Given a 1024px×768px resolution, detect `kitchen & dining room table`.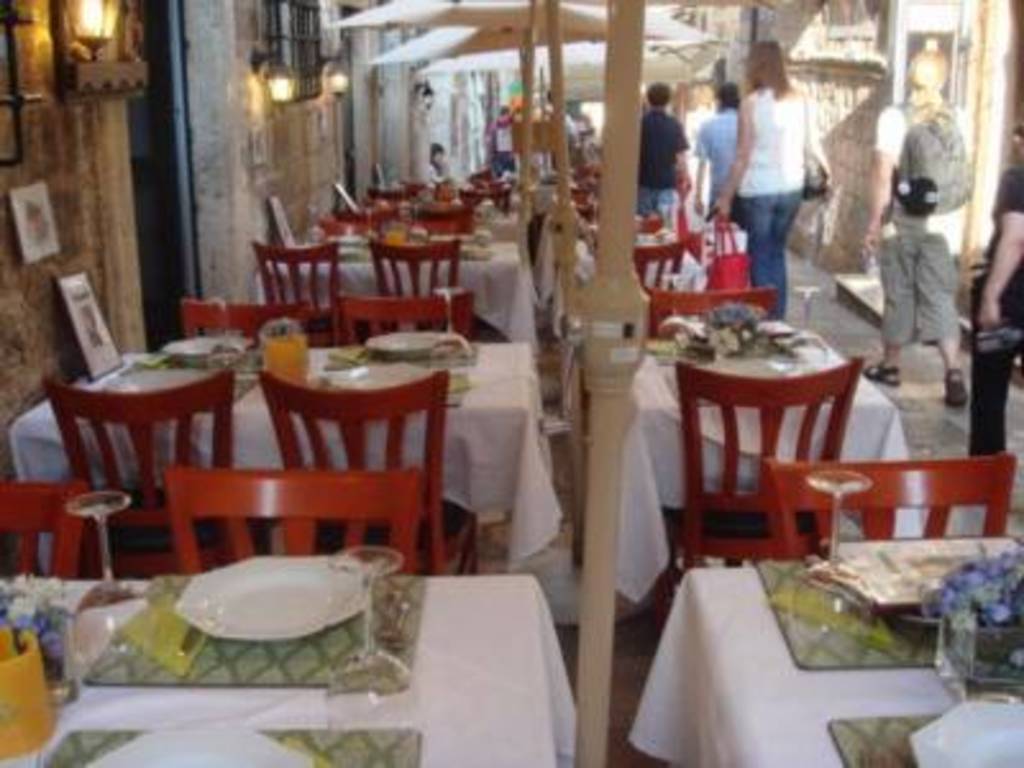
bbox=[0, 297, 568, 576].
